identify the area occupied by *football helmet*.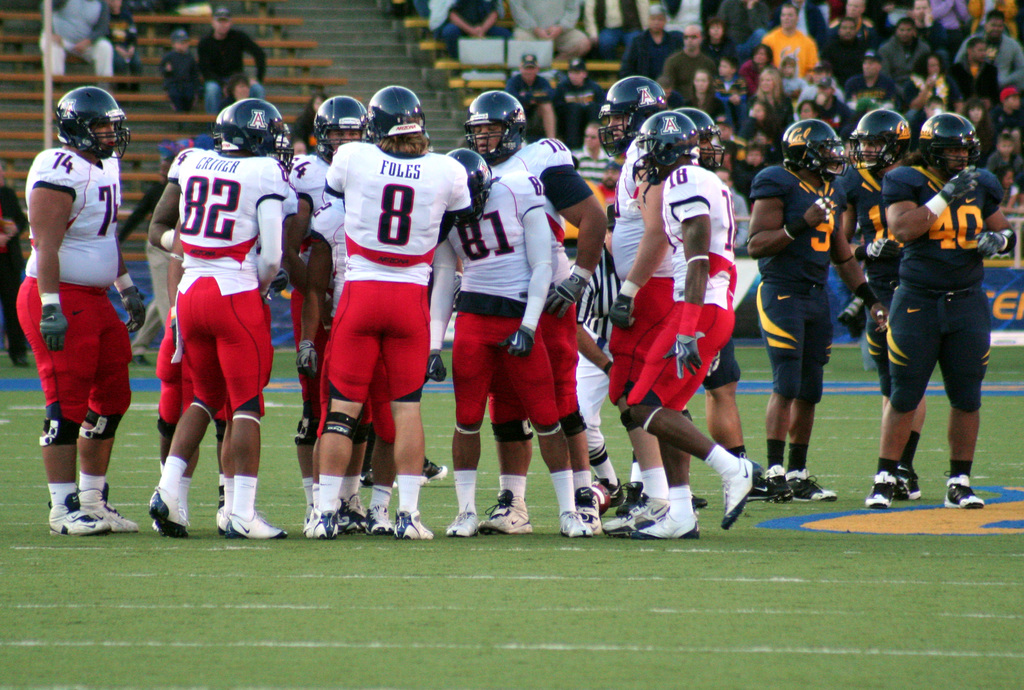
Area: box(314, 94, 369, 148).
